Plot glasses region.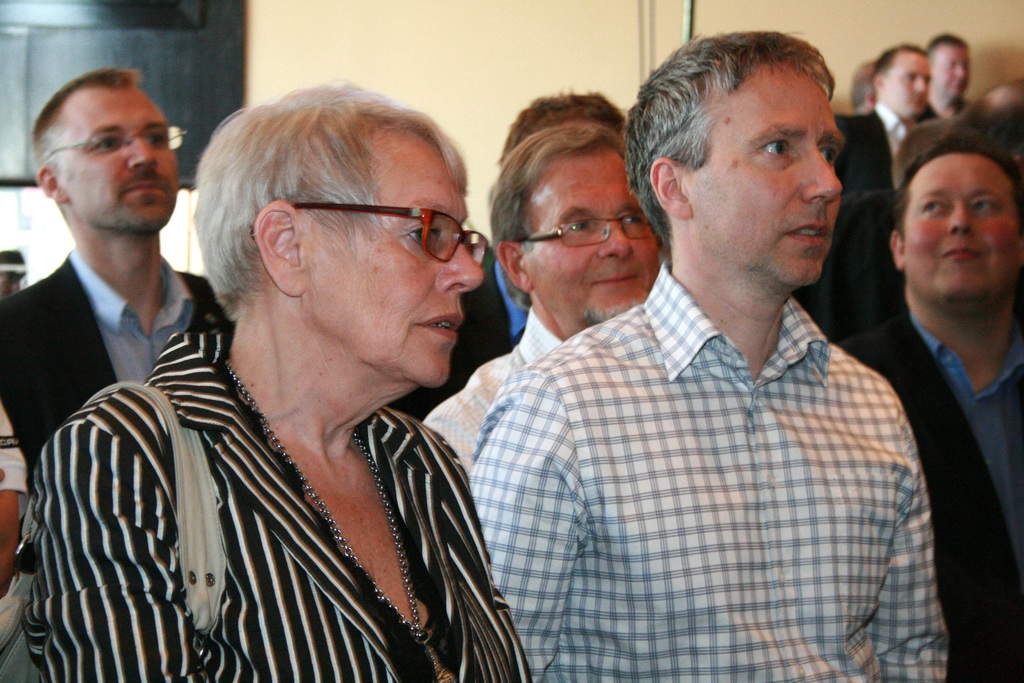
Plotted at rect(36, 123, 188, 160).
